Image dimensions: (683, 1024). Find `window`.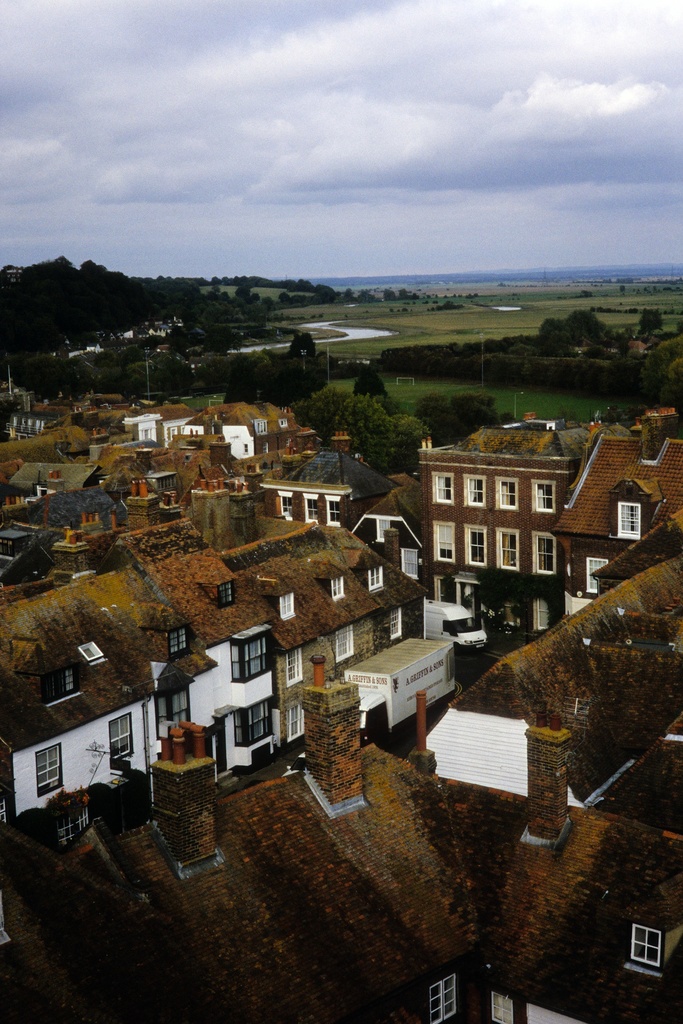
<bbox>498, 477, 518, 508</bbox>.
